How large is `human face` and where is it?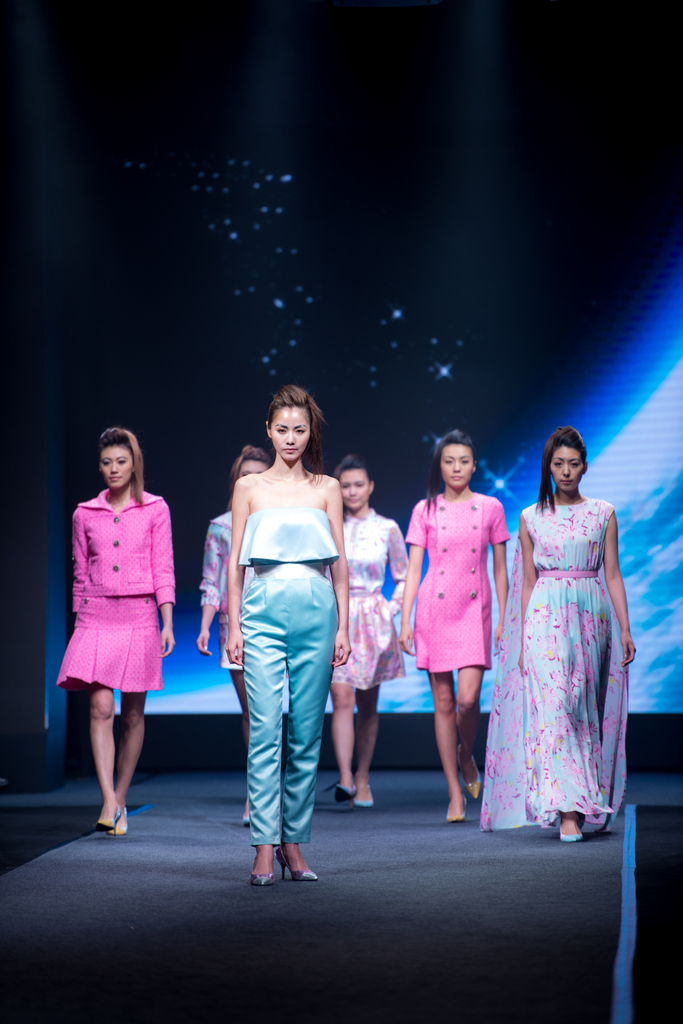
Bounding box: [left=269, top=407, right=314, bottom=461].
